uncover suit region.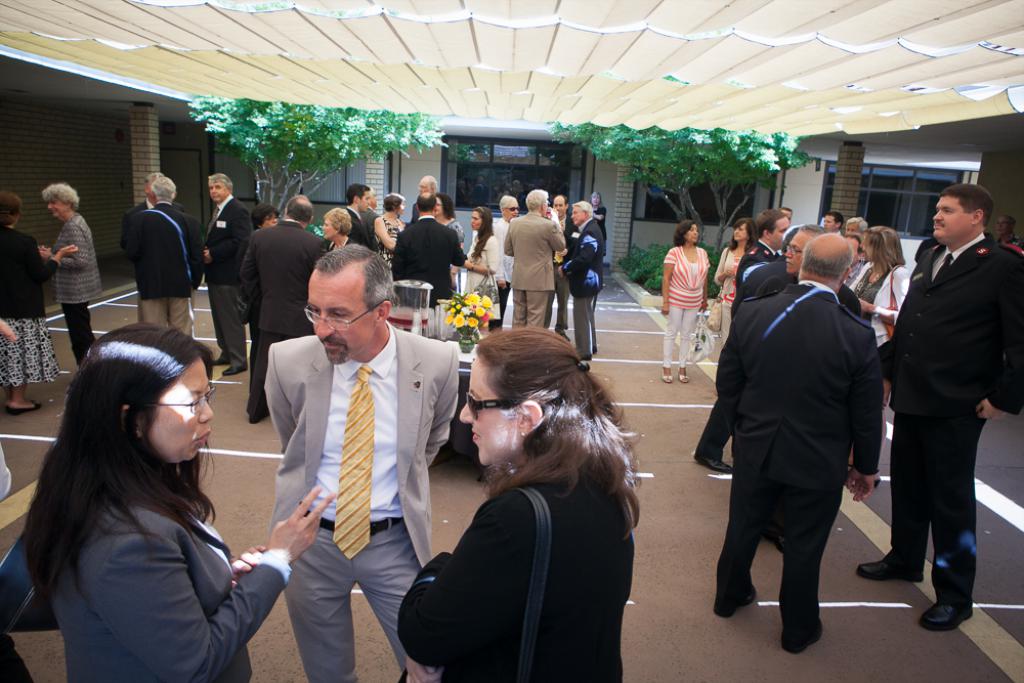
Uncovered: left=760, top=269, right=864, bottom=323.
